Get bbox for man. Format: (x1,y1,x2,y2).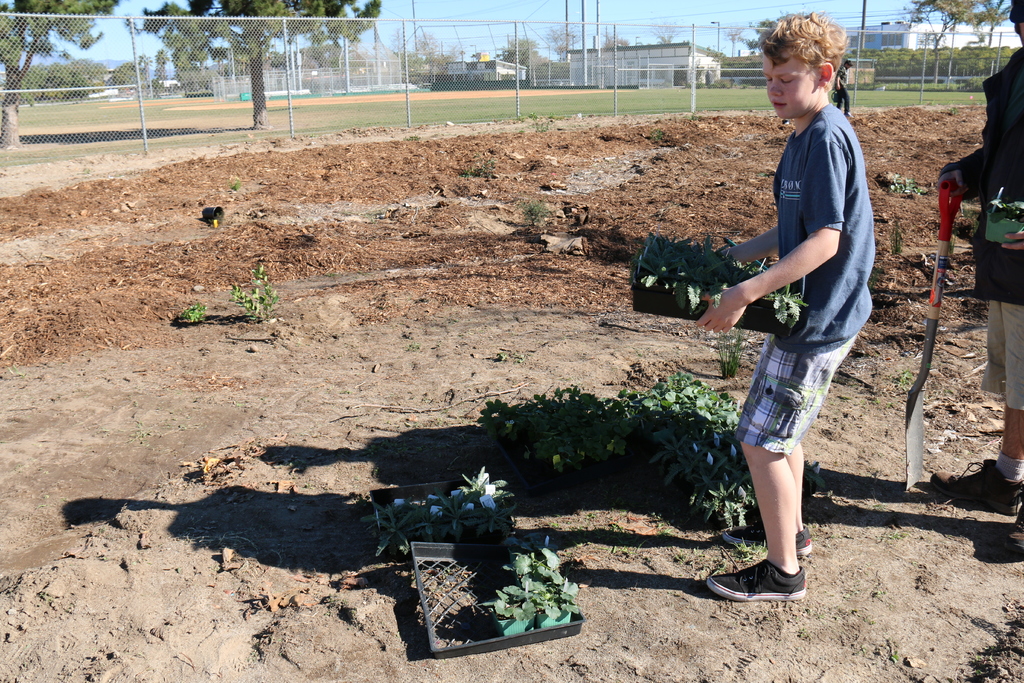
(936,0,1023,555).
